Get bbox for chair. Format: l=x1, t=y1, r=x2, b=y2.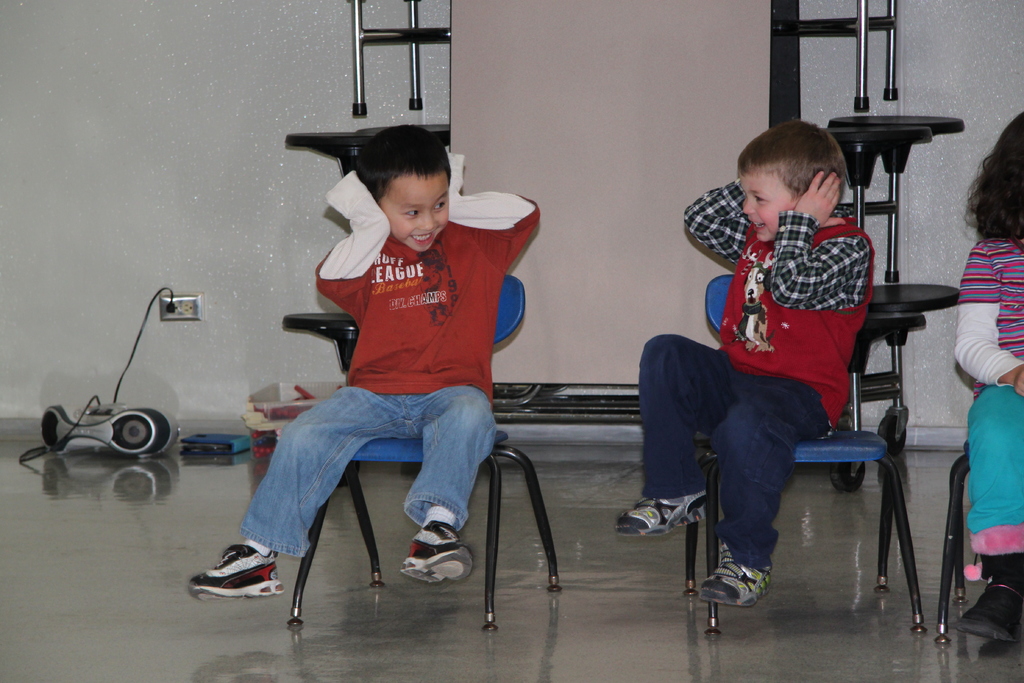
l=290, t=274, r=561, b=632.
